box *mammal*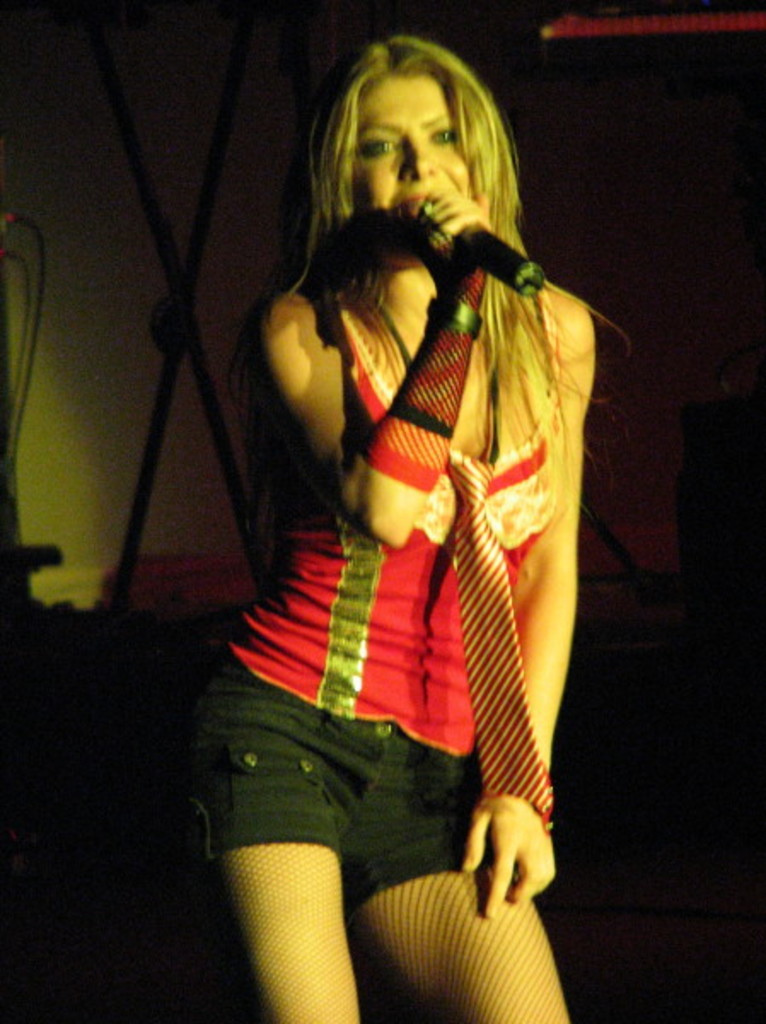
(194,38,594,1022)
